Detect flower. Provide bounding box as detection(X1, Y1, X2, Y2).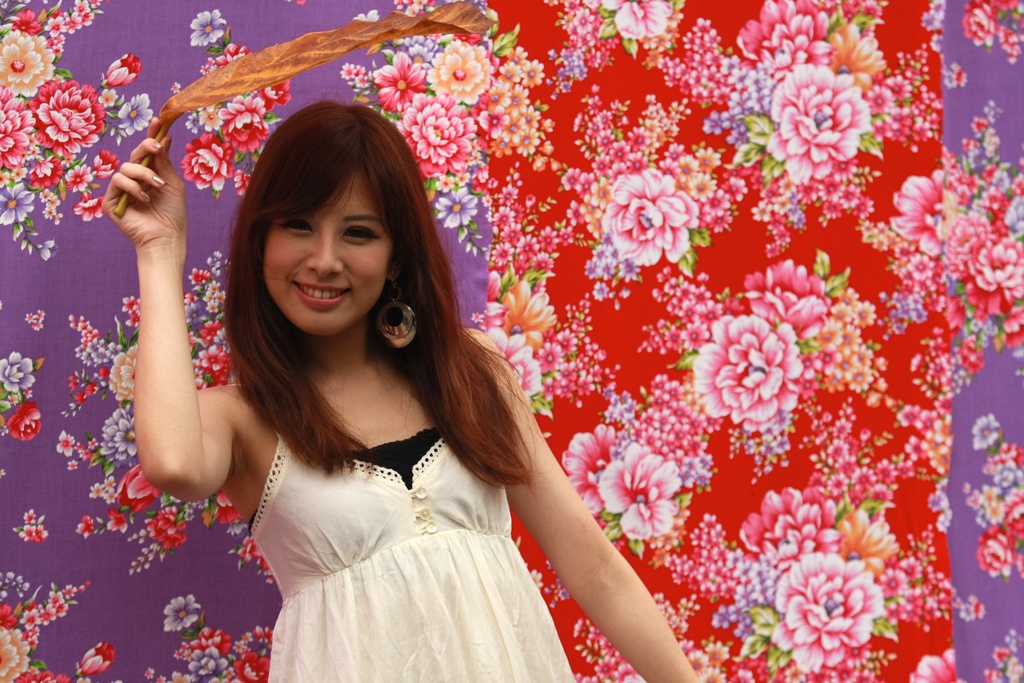
detection(560, 165, 584, 186).
